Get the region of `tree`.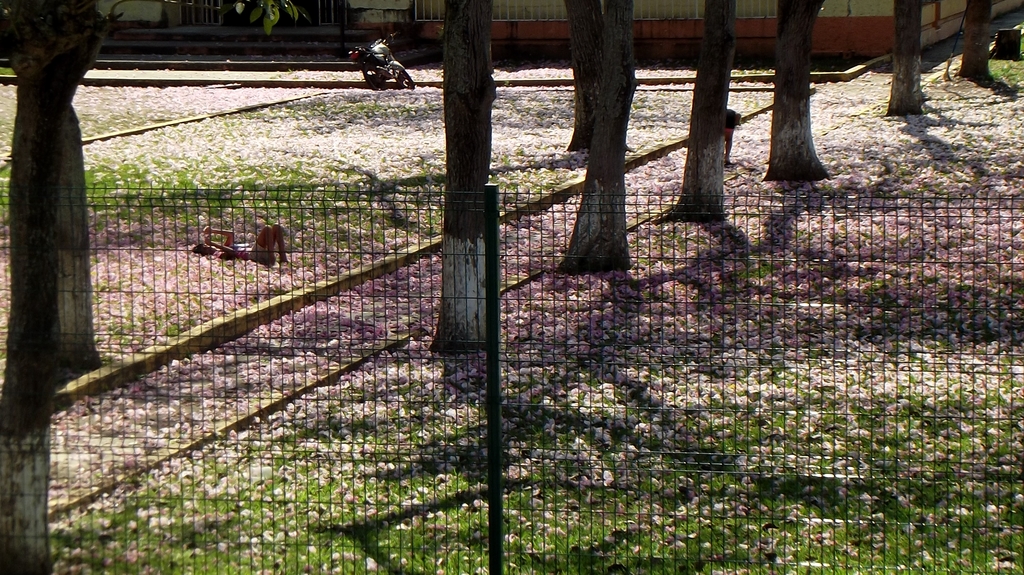
x1=885, y1=0, x2=934, y2=114.
